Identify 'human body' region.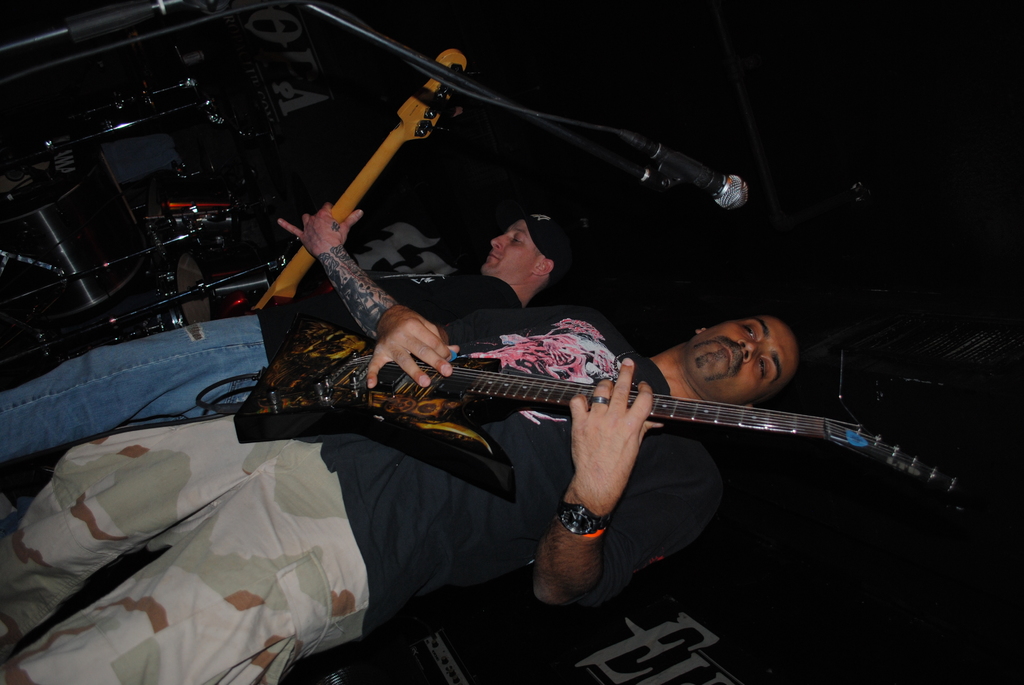
Region: (x1=0, y1=196, x2=582, y2=462).
